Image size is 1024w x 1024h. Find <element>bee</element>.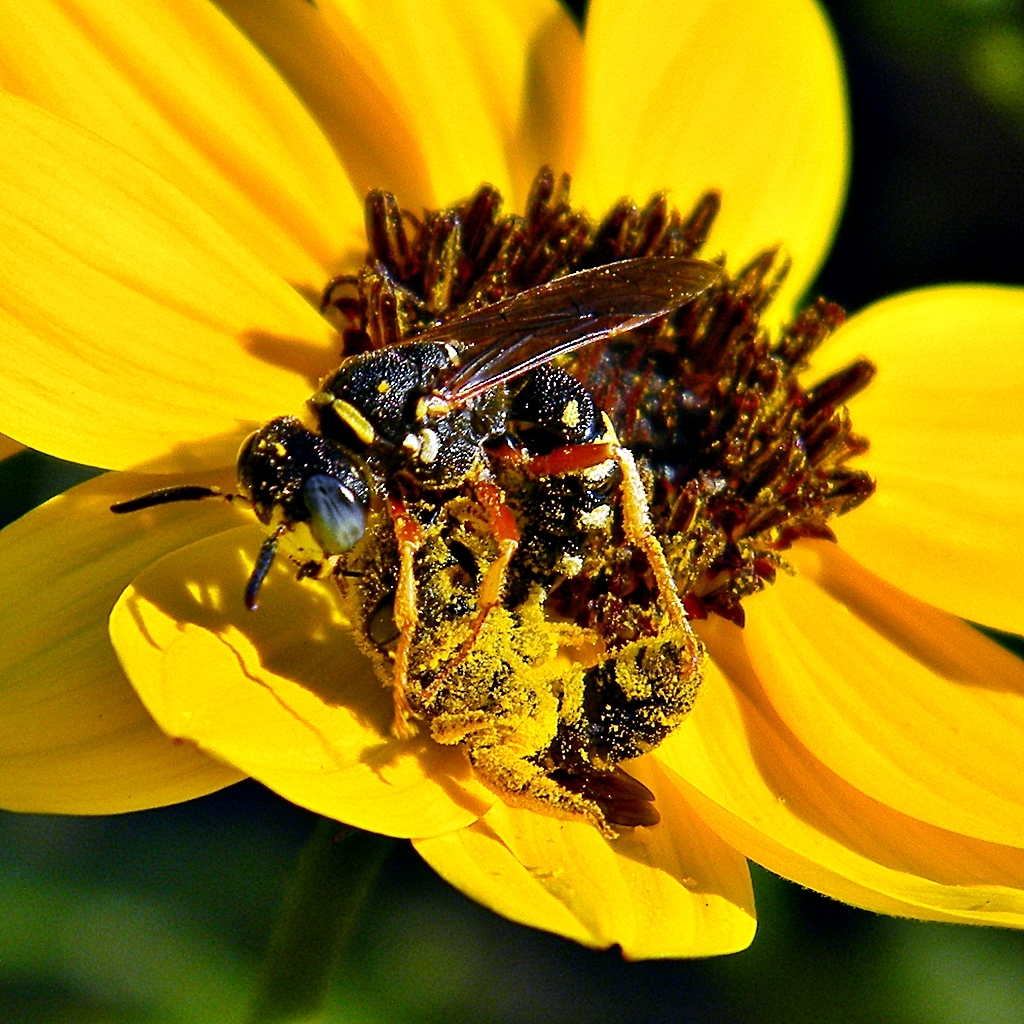
[left=424, top=367, right=713, bottom=755].
